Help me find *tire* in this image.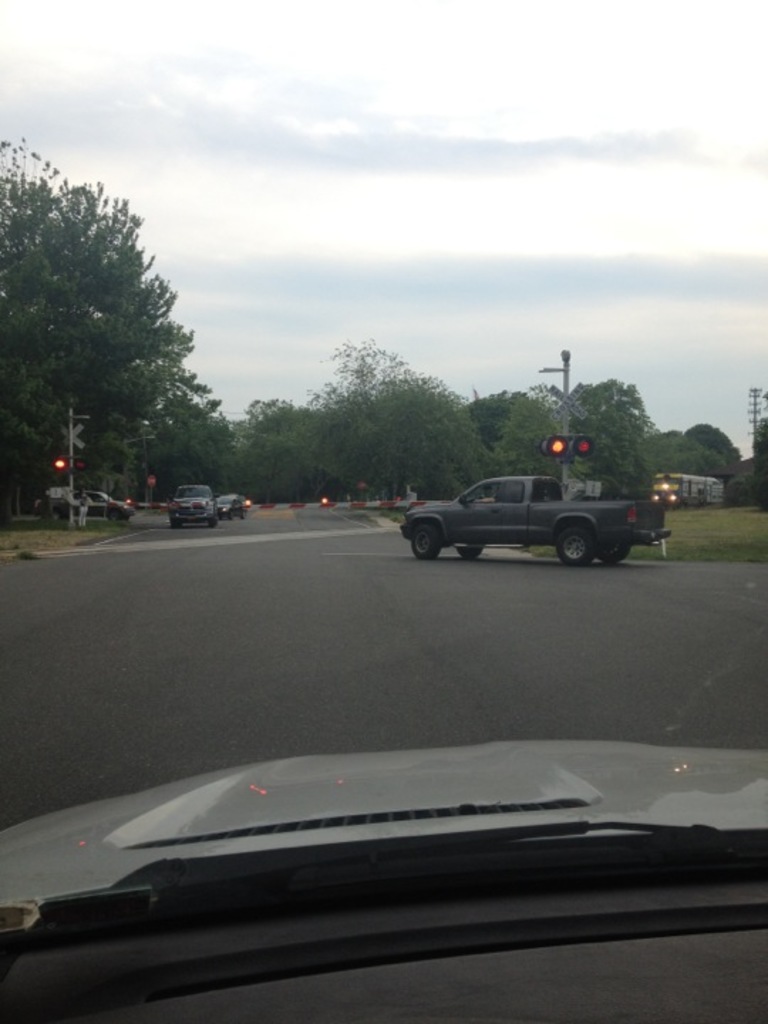
Found it: box=[555, 525, 594, 565].
